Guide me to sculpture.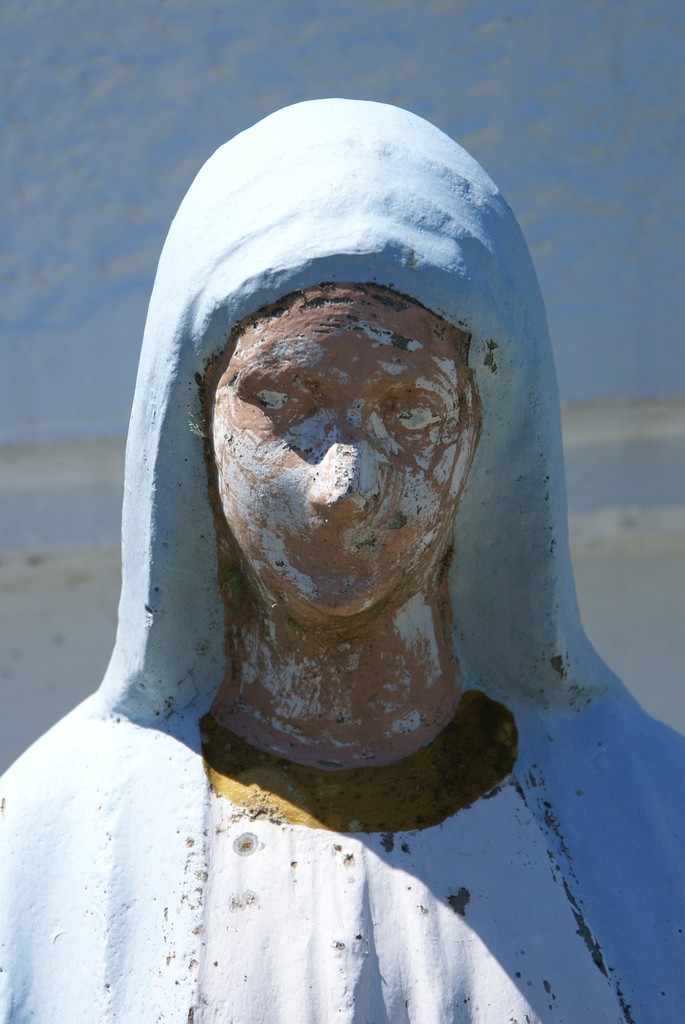
Guidance: <box>0,95,684,1023</box>.
